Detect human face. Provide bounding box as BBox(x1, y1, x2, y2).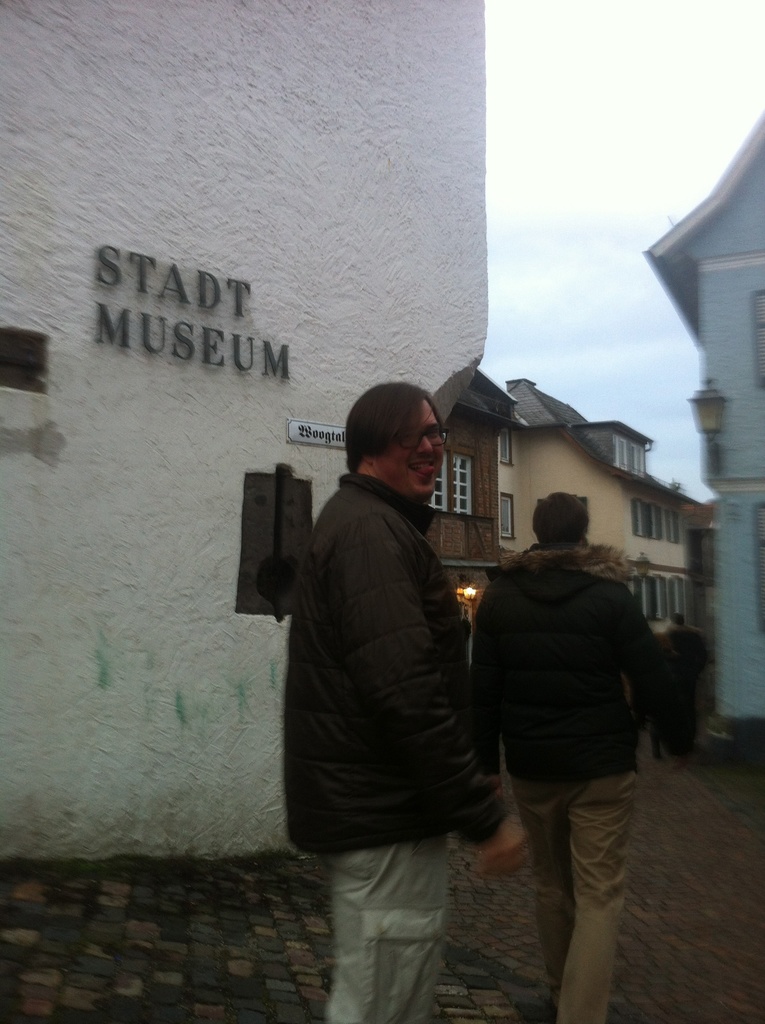
BBox(385, 404, 441, 496).
